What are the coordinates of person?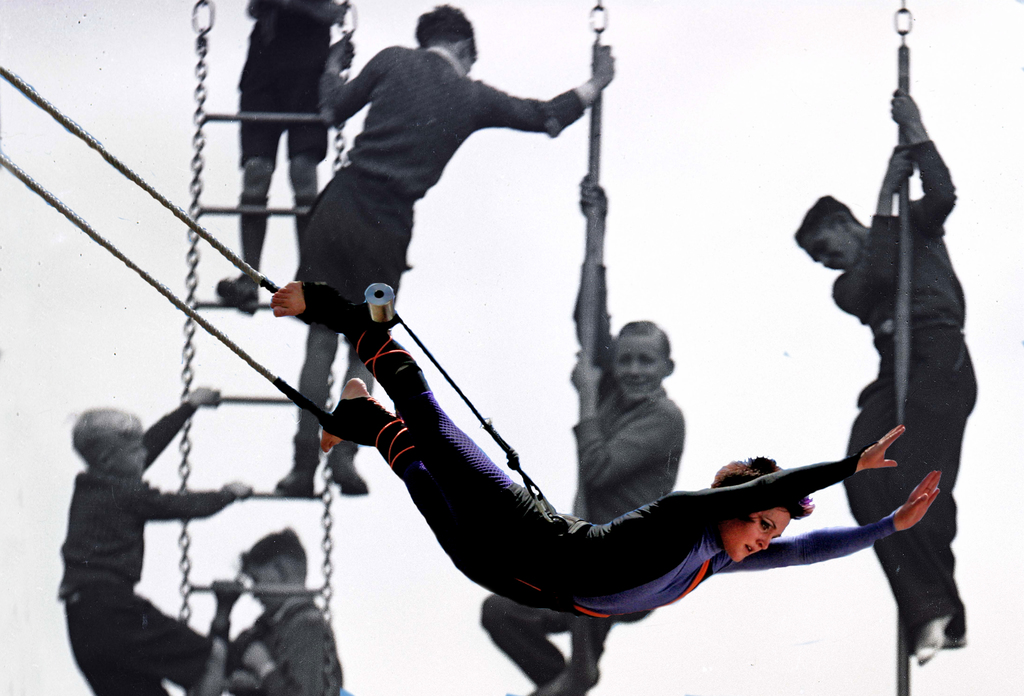
pyautogui.locateOnScreen(206, 0, 357, 313).
